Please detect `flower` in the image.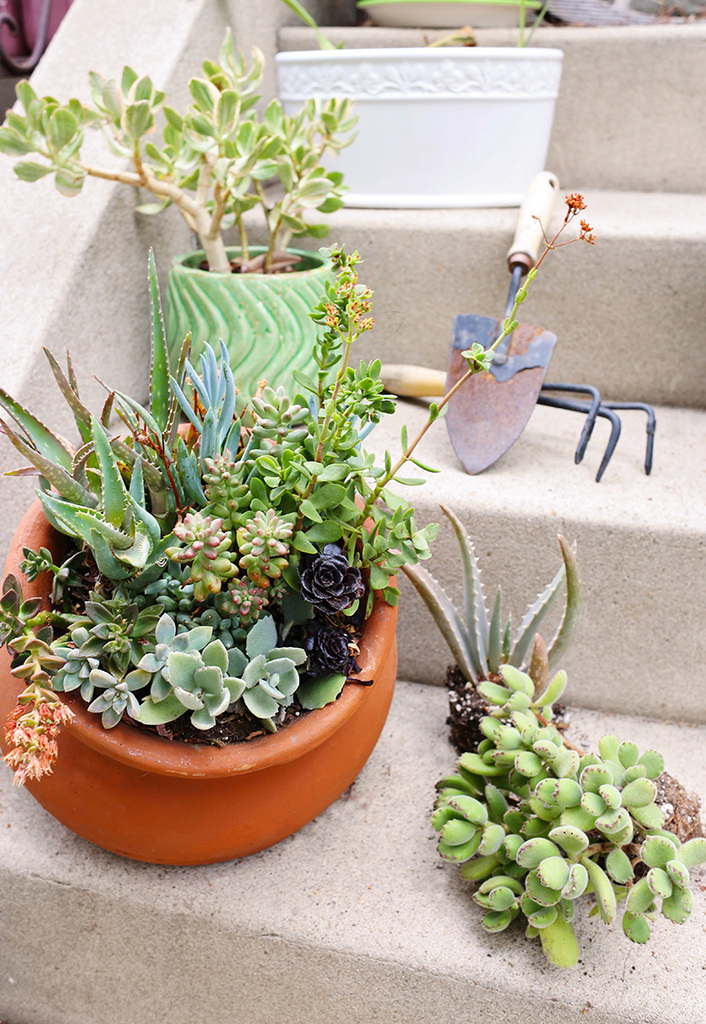
[291, 609, 369, 674].
